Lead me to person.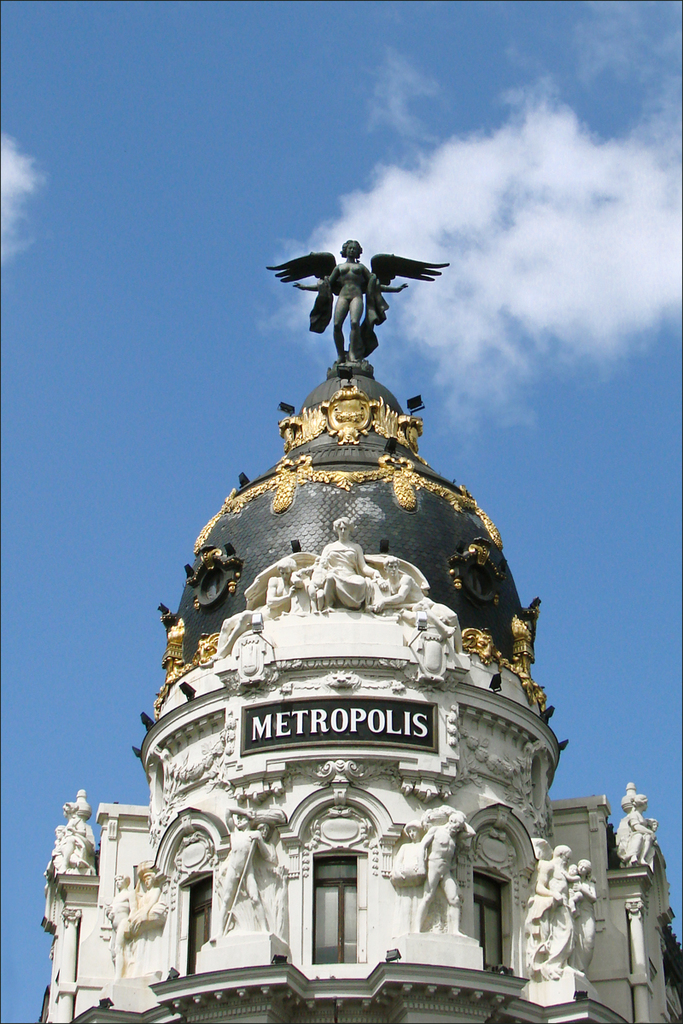
Lead to bbox(377, 556, 469, 655).
